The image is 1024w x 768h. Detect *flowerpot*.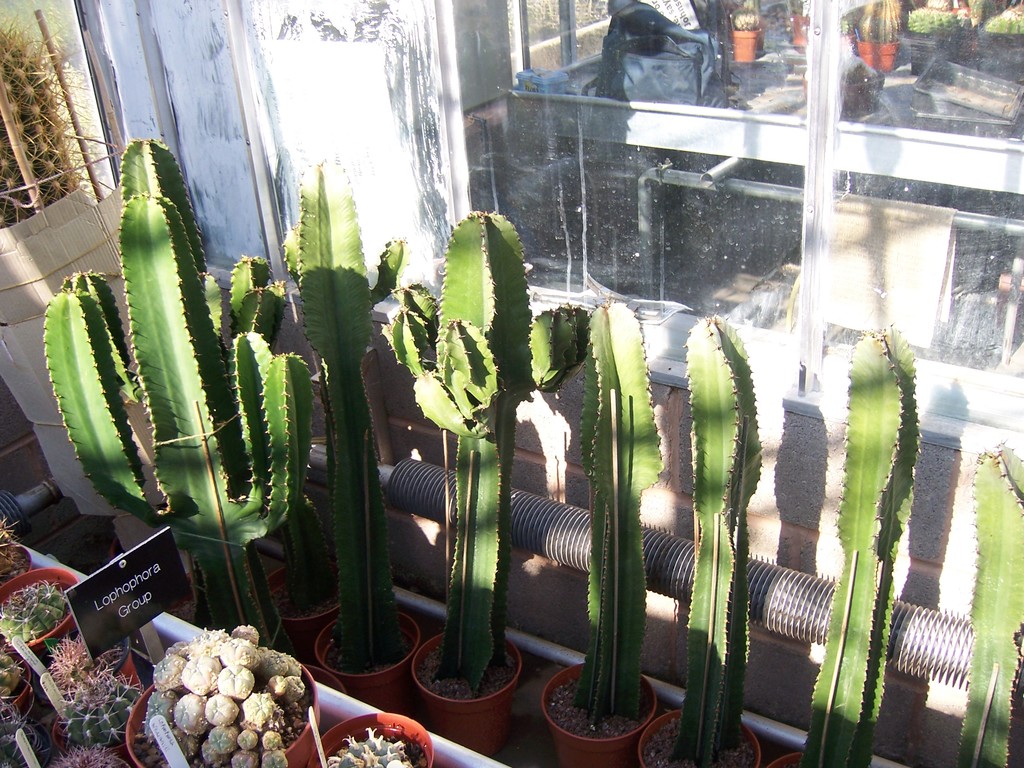
Detection: 307/605/420/716.
